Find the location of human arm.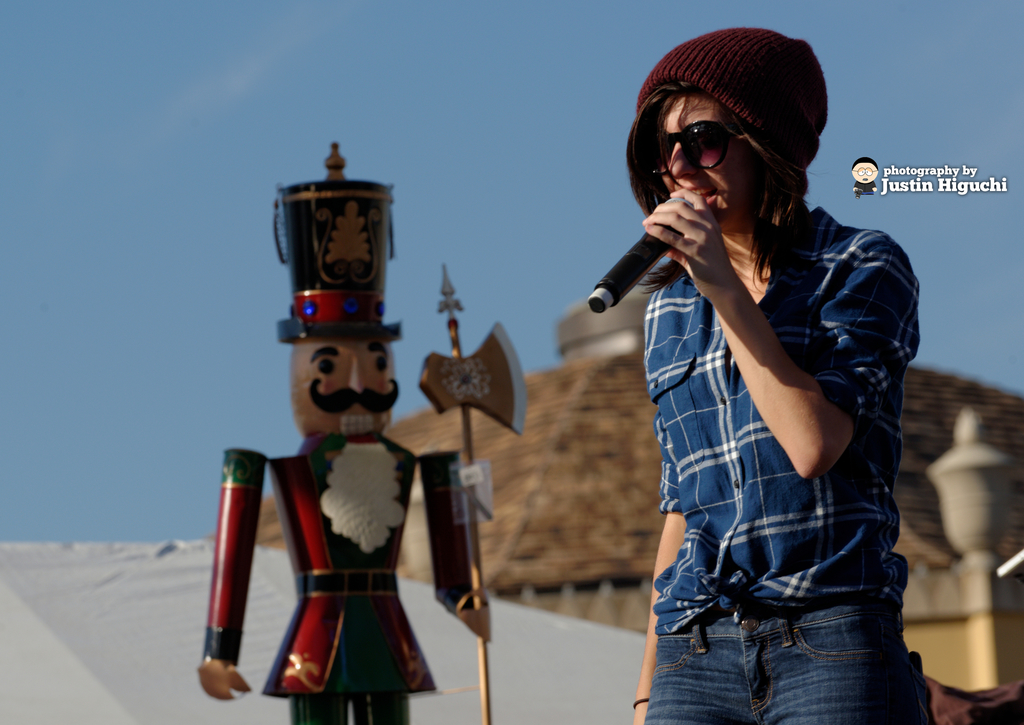
Location: rect(623, 445, 700, 724).
